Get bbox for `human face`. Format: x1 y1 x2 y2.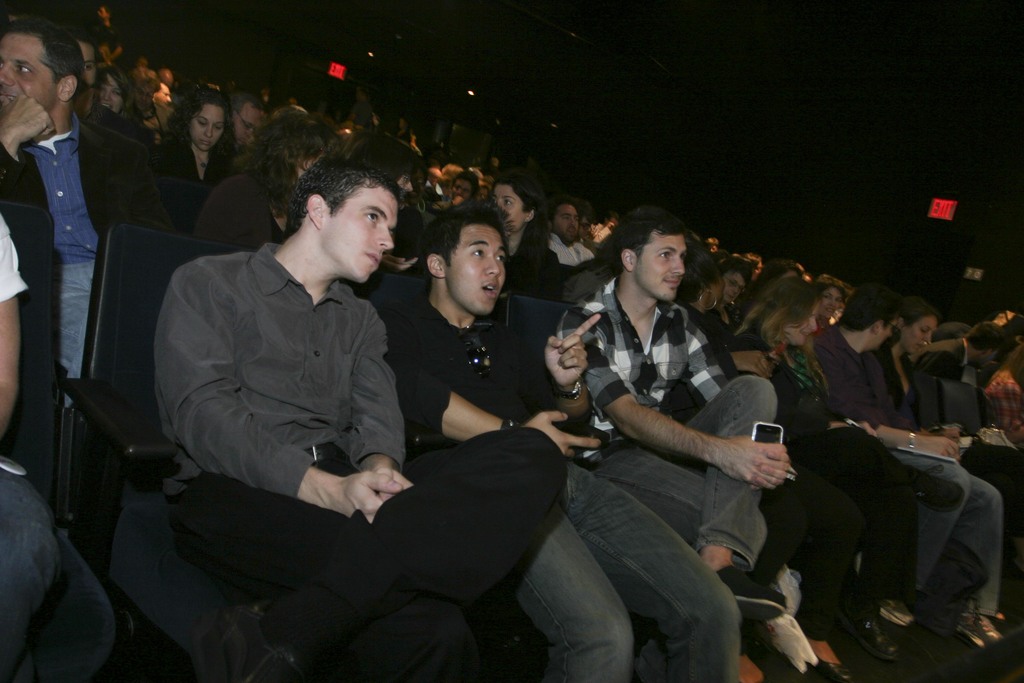
232 101 260 145.
